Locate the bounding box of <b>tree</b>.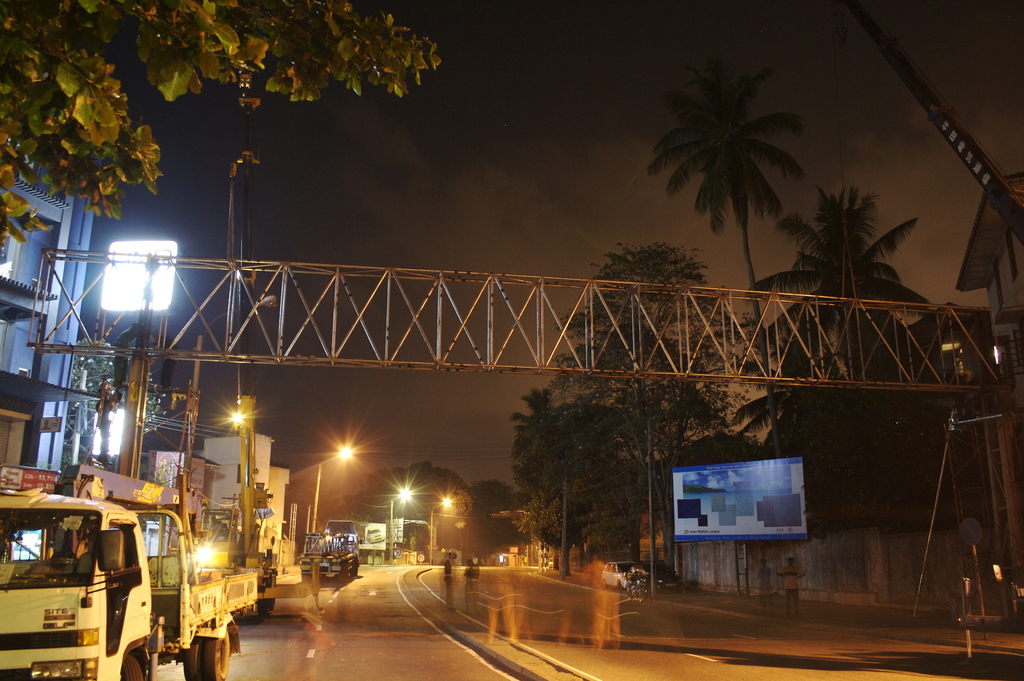
Bounding box: bbox(0, 0, 447, 254).
